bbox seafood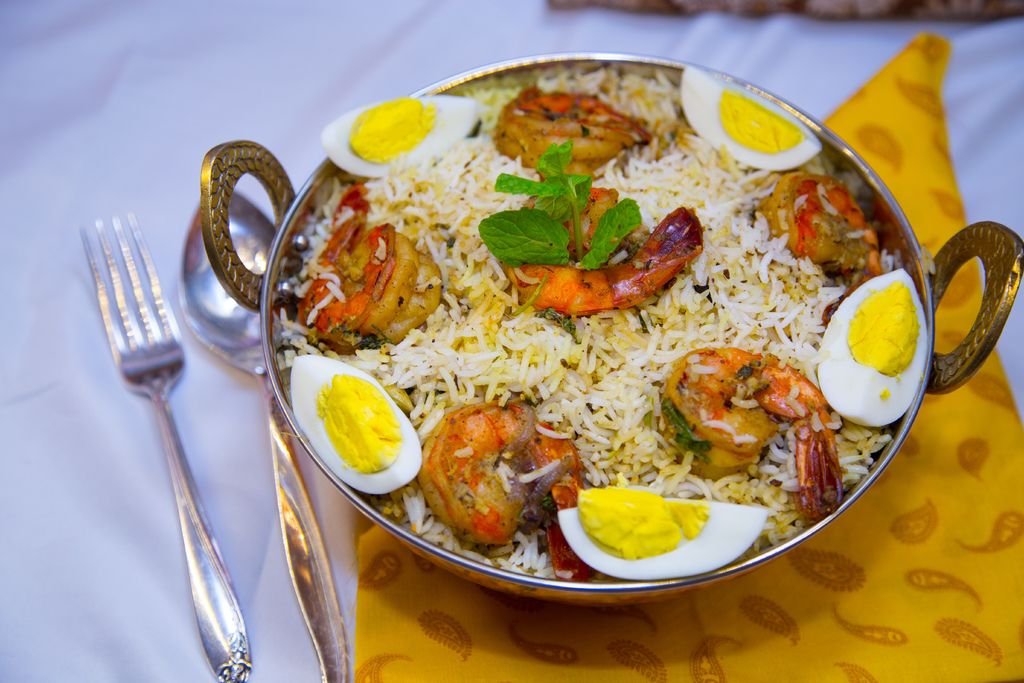
BBox(490, 88, 653, 177)
